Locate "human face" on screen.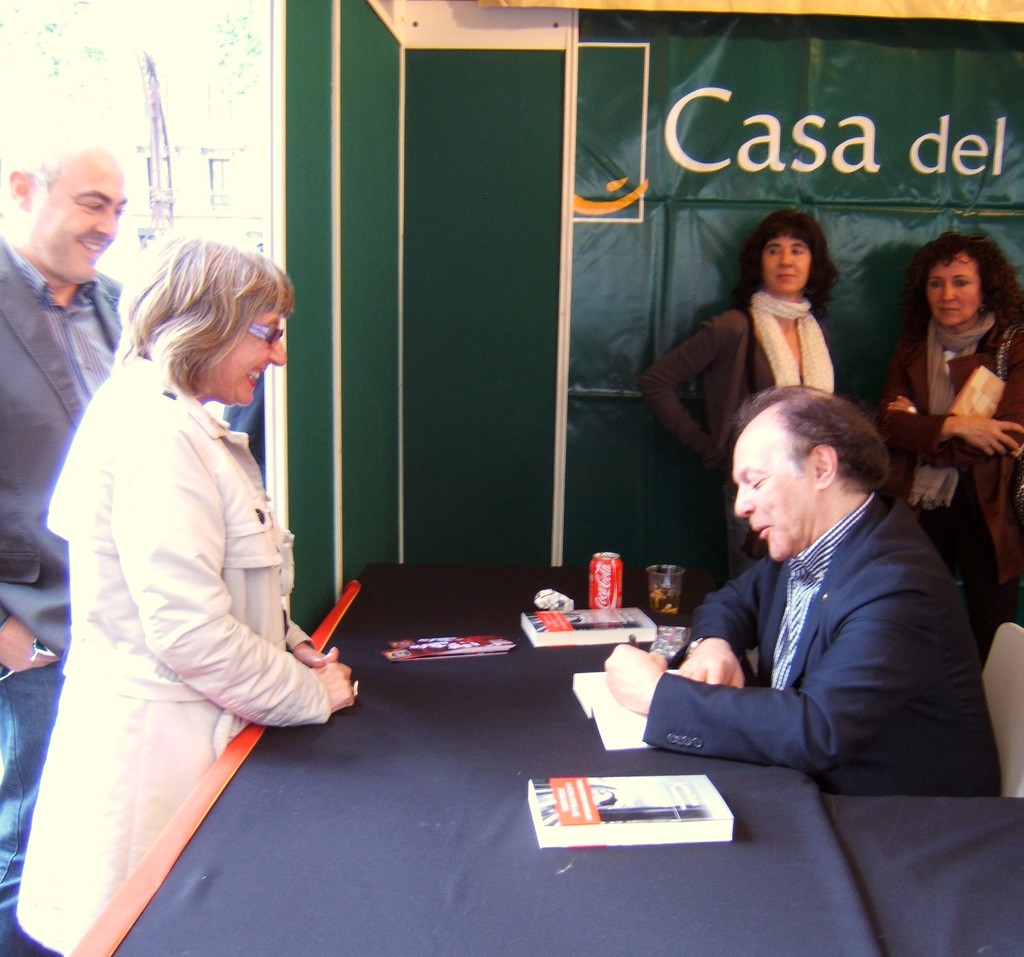
On screen at {"x1": 31, "y1": 146, "x2": 122, "y2": 282}.
